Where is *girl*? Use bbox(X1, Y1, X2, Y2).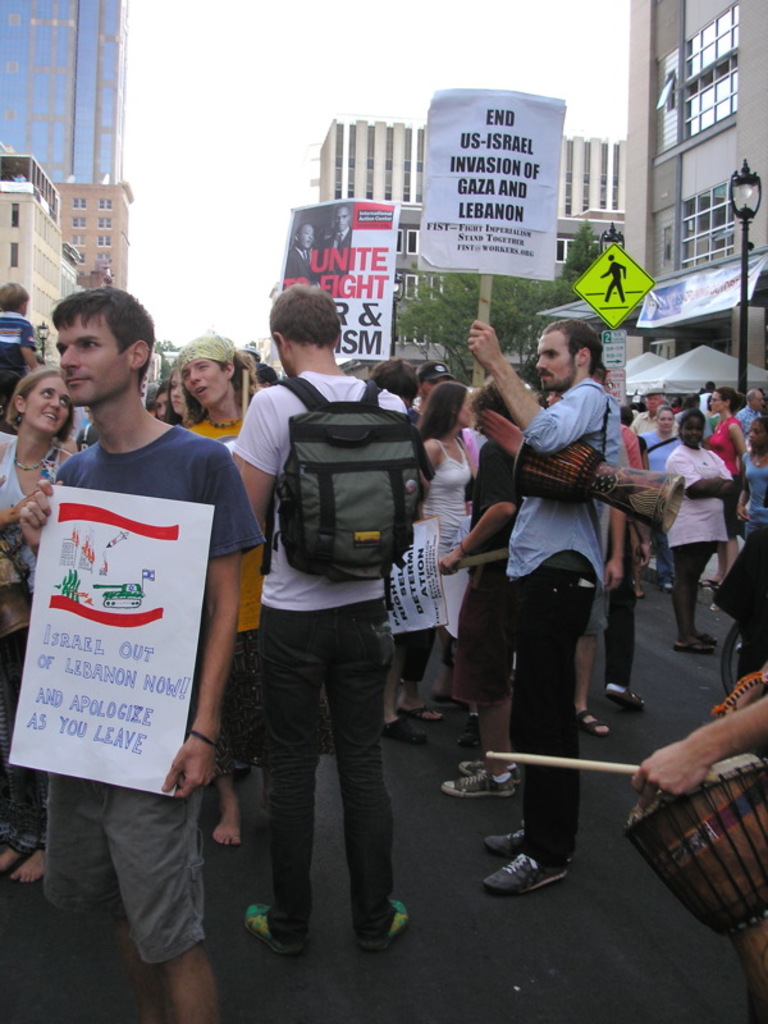
bbox(735, 413, 767, 538).
